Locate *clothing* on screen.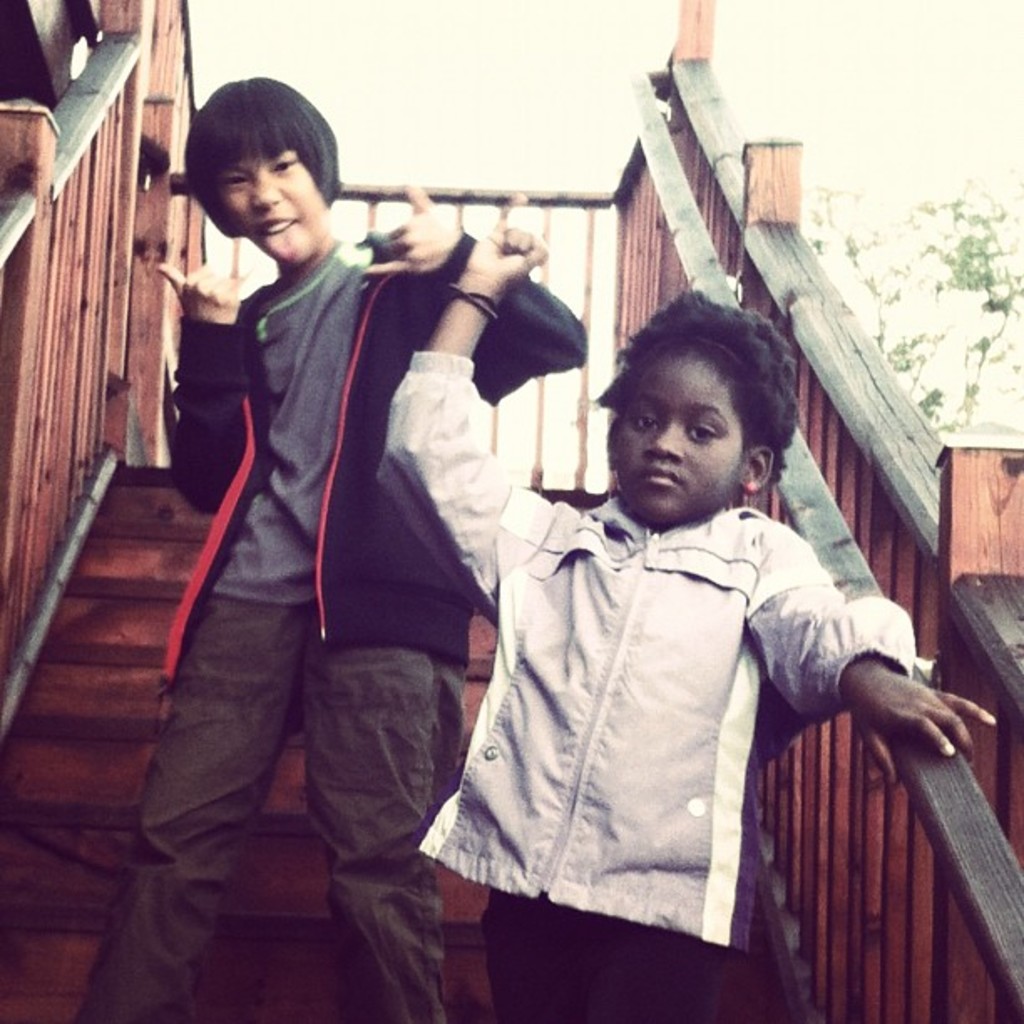
On screen at (left=94, top=238, right=586, bottom=1022).
